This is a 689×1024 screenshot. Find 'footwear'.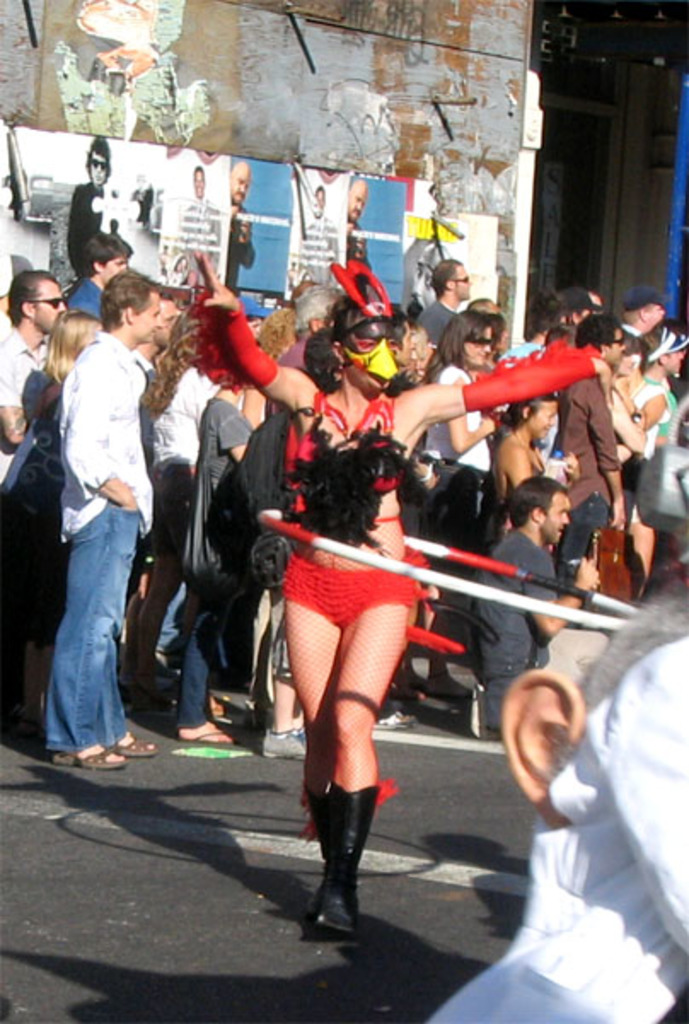
Bounding box: 51,744,130,768.
